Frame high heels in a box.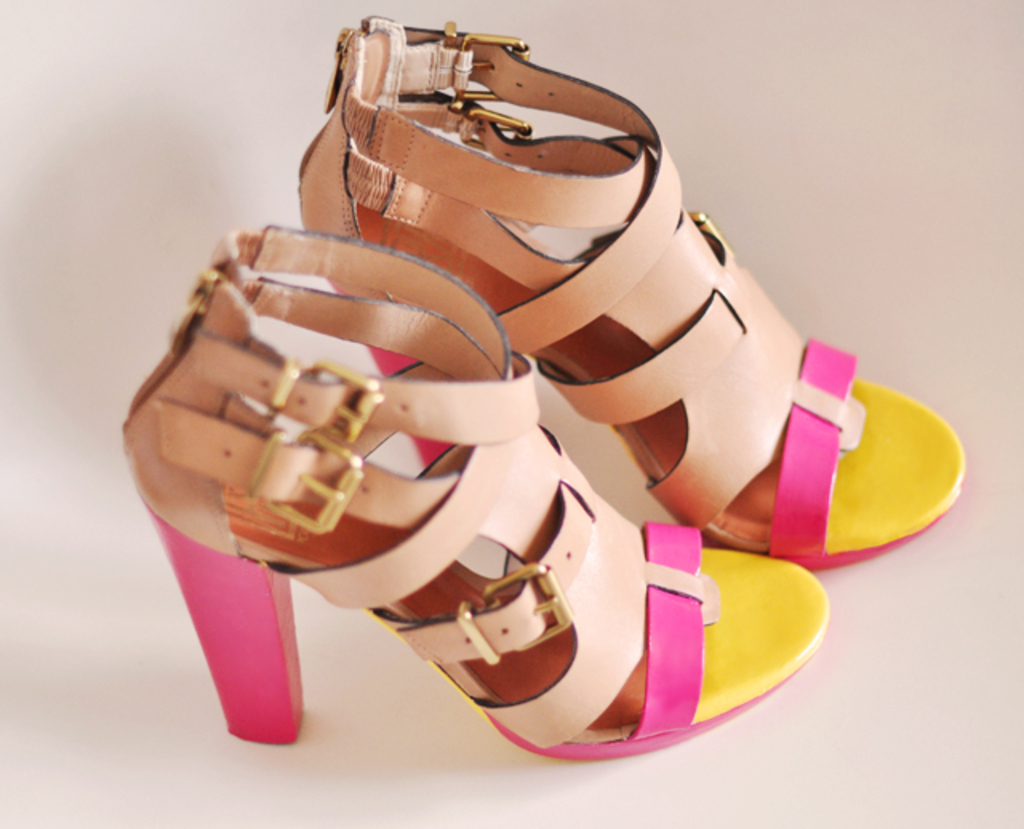
118/226/830/781.
